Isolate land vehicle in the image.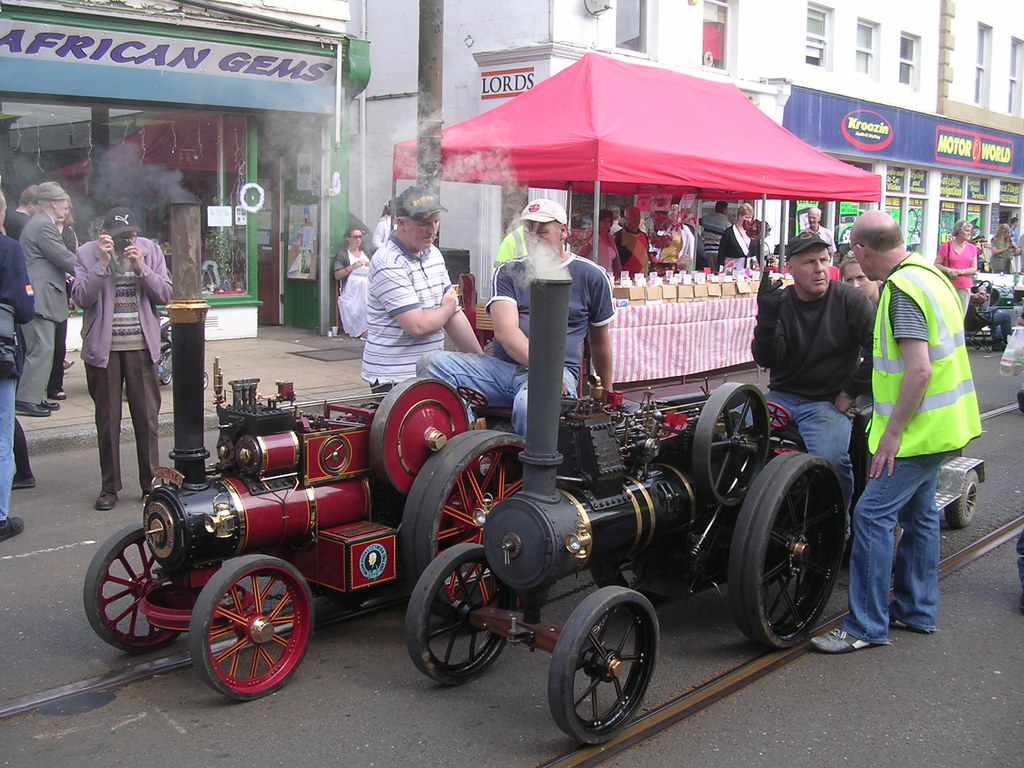
Isolated region: {"left": 83, "top": 295, "right": 513, "bottom": 702}.
